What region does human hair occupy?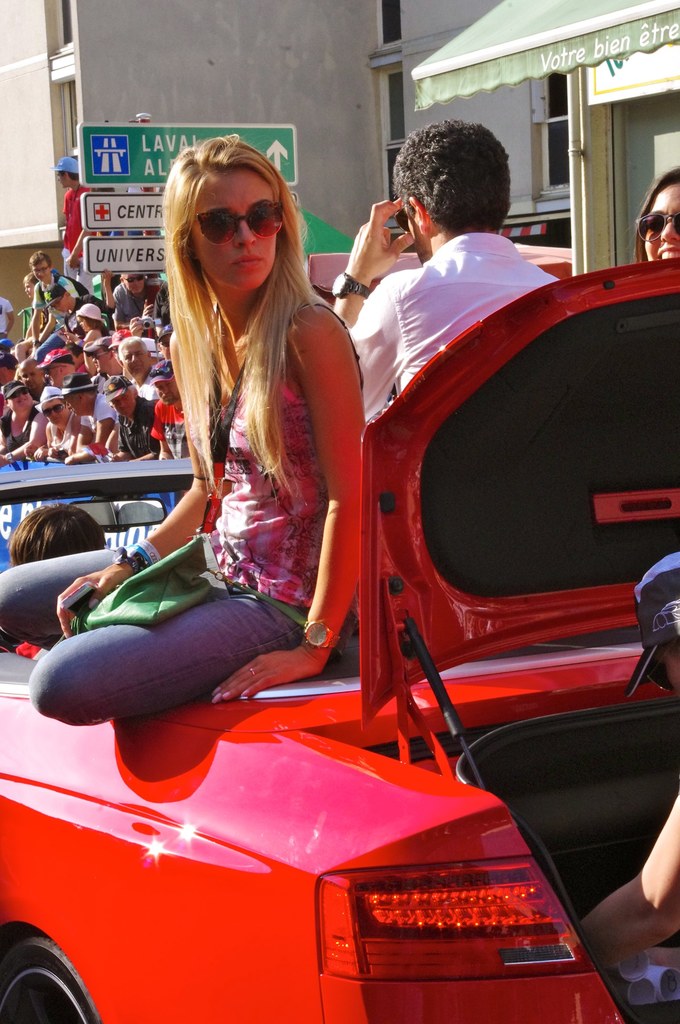
bbox=(63, 342, 84, 359).
